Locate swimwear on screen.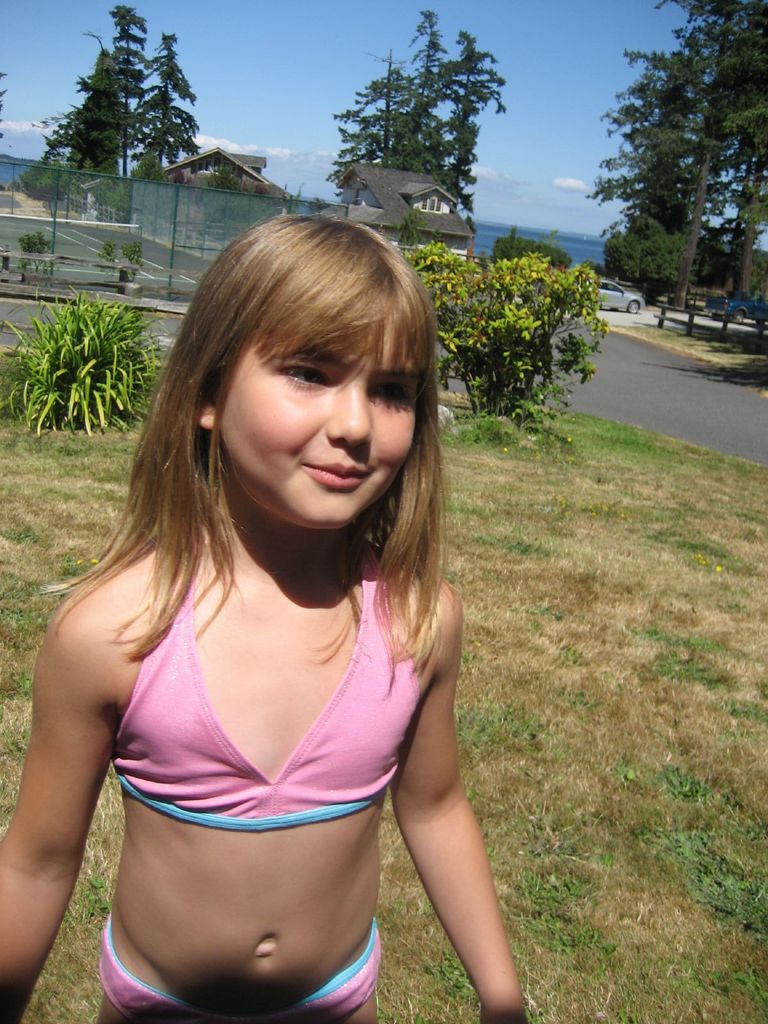
On screen at <bbox>111, 545, 427, 838</bbox>.
